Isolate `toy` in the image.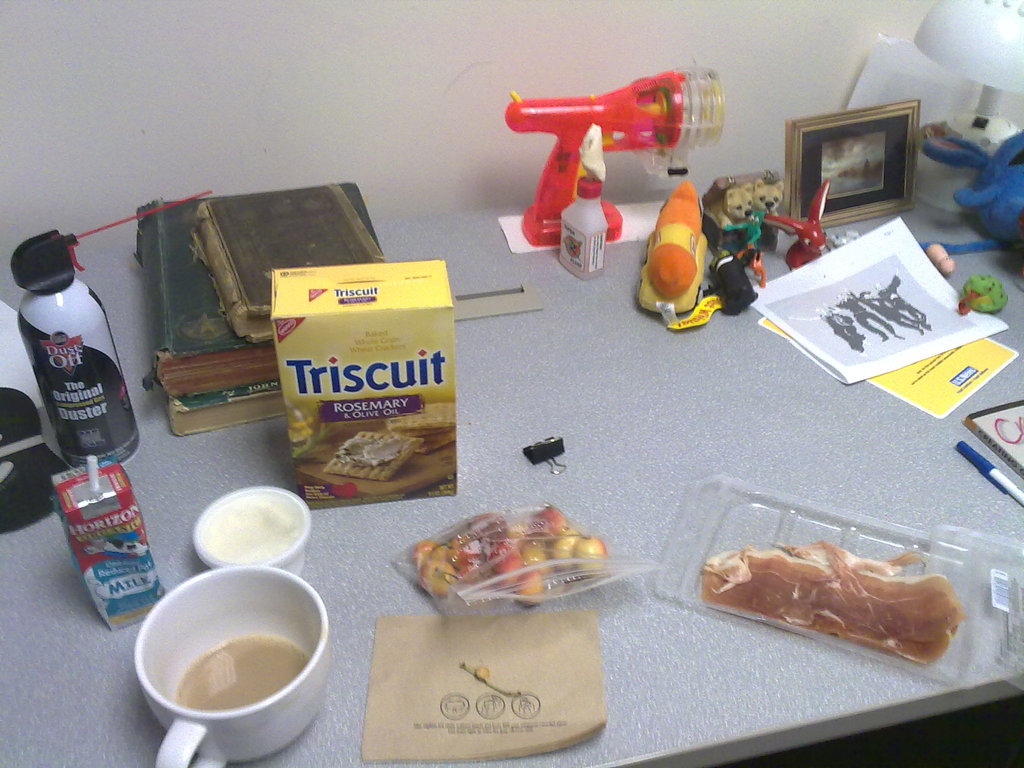
Isolated region: 505, 65, 723, 250.
